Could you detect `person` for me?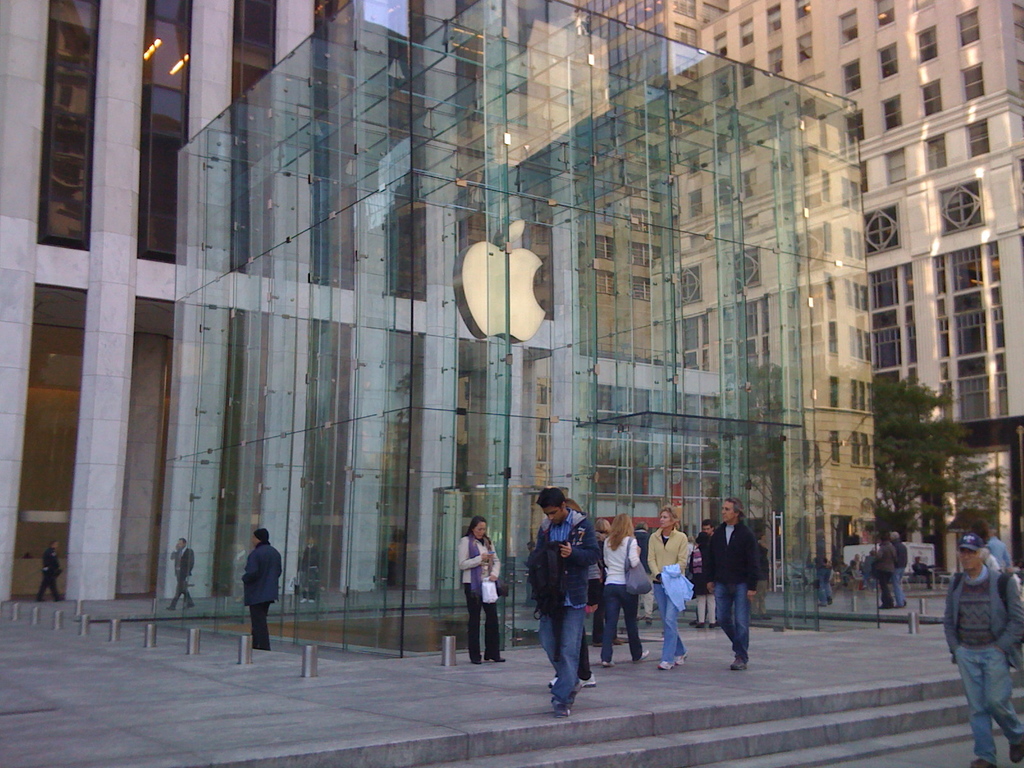
Detection result: {"left": 237, "top": 522, "right": 287, "bottom": 652}.
